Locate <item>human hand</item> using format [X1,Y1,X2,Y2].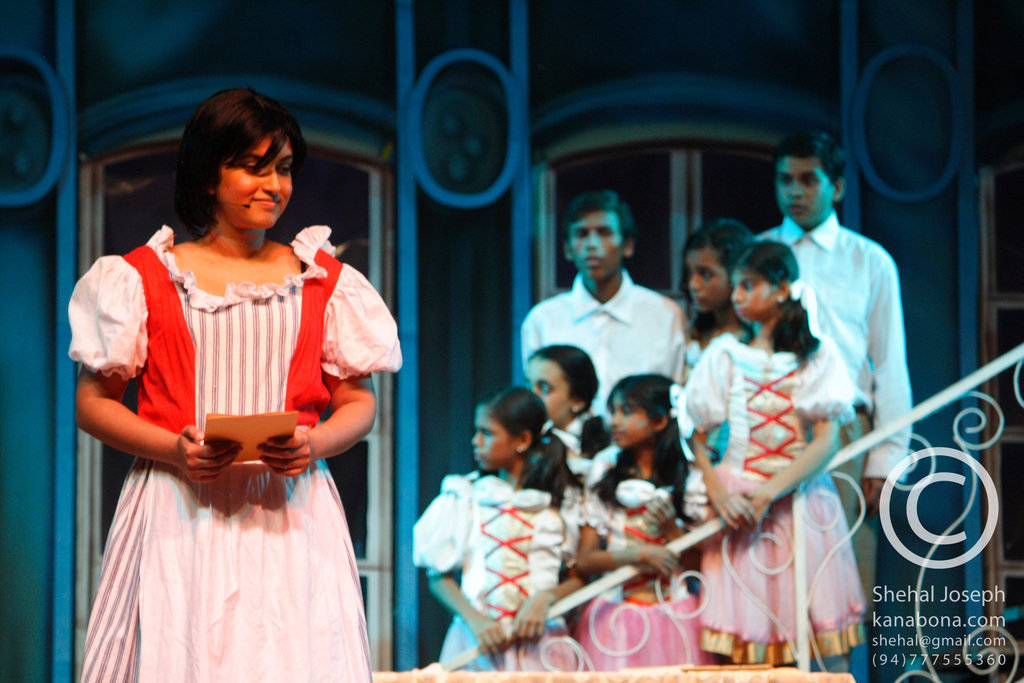
[641,493,677,536].
